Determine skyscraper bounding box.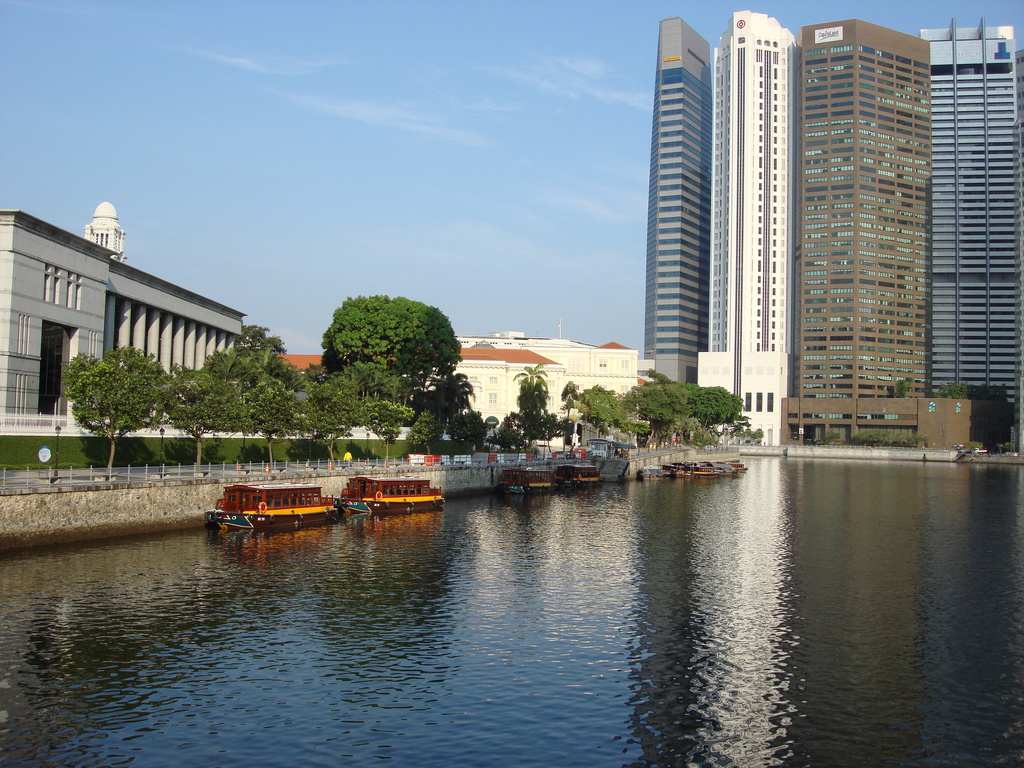
Determined: 695, 6, 796, 449.
